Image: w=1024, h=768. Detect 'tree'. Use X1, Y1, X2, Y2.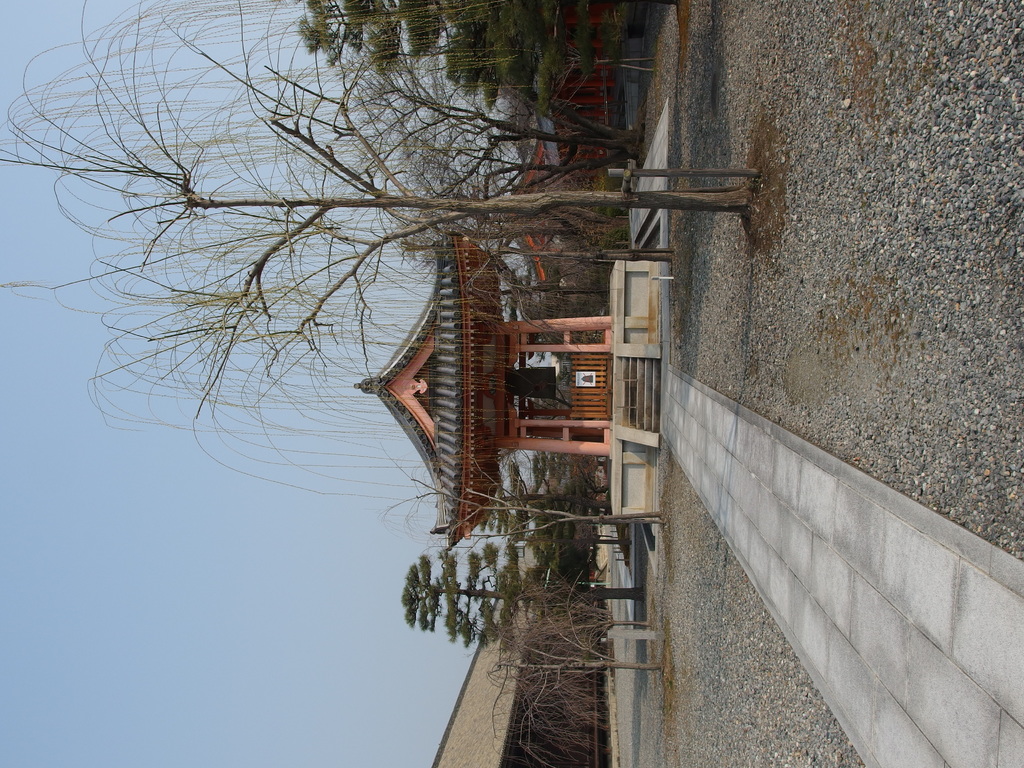
438, 492, 654, 563.
